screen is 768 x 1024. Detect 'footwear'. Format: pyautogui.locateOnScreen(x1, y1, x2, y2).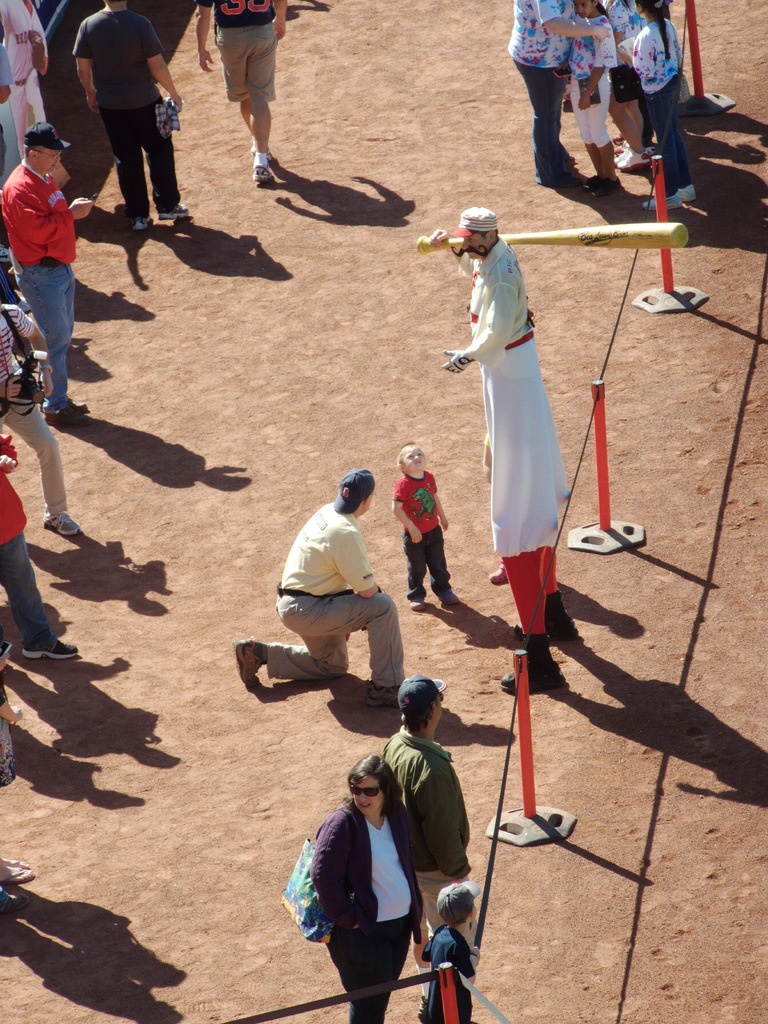
pyautogui.locateOnScreen(586, 175, 620, 196).
